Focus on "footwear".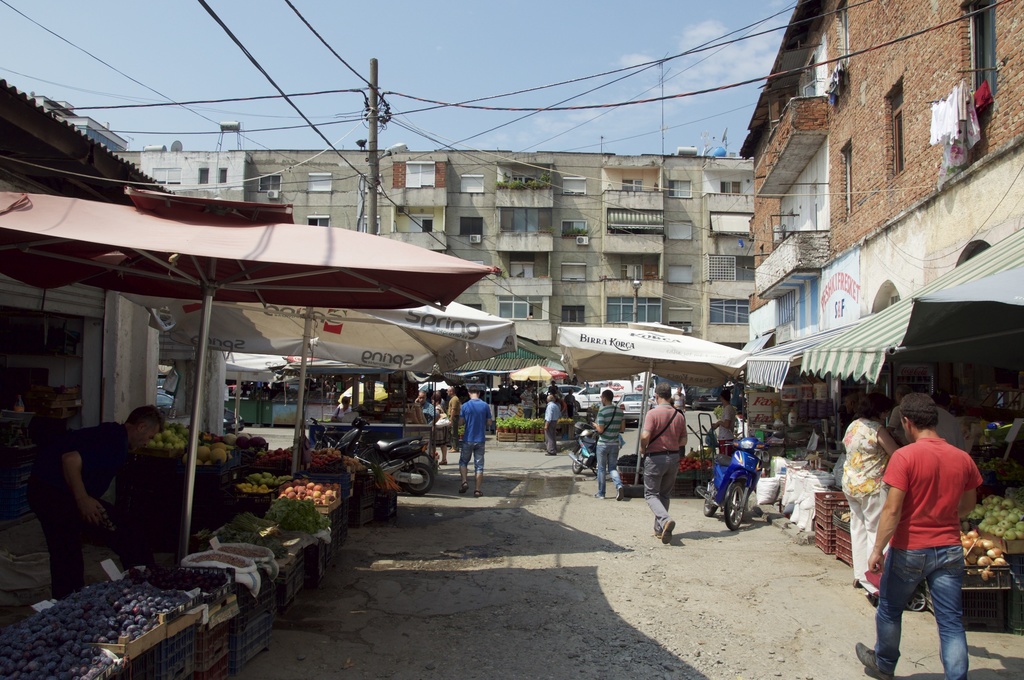
Focused at x1=595 y1=493 x2=614 y2=498.
